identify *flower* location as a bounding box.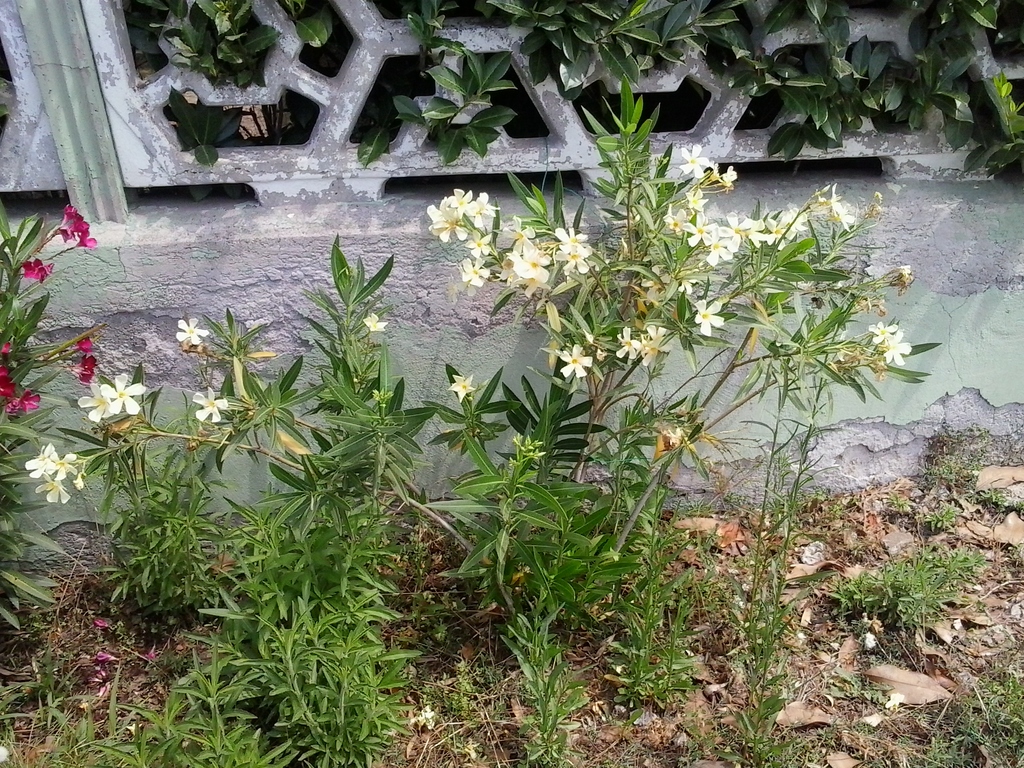
bbox=[65, 214, 90, 238].
